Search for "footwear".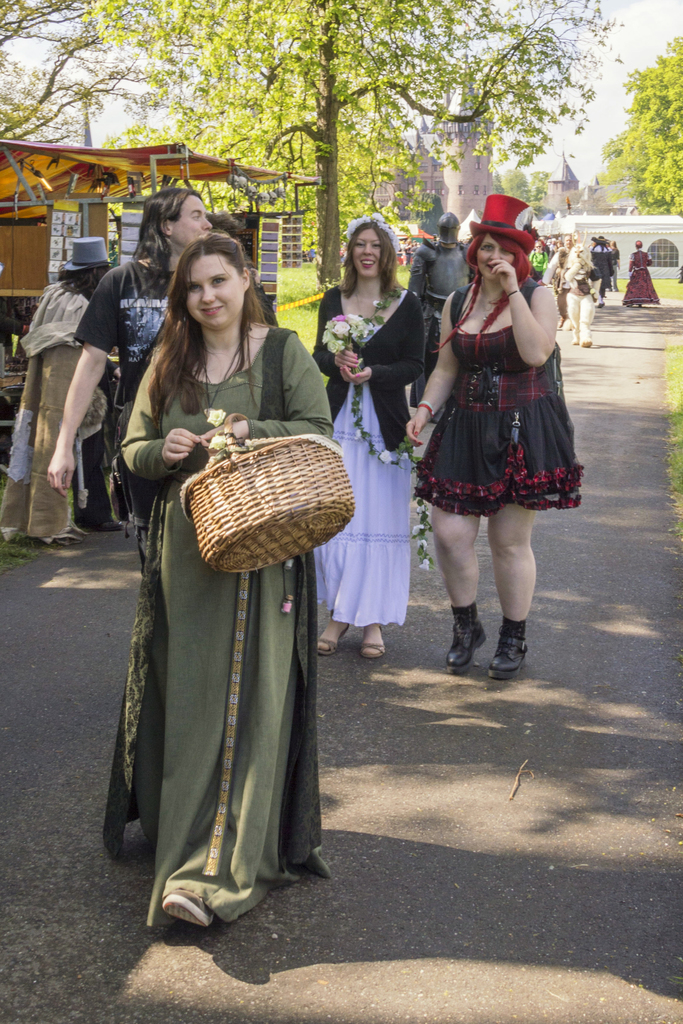
Found at (x1=442, y1=615, x2=490, y2=669).
